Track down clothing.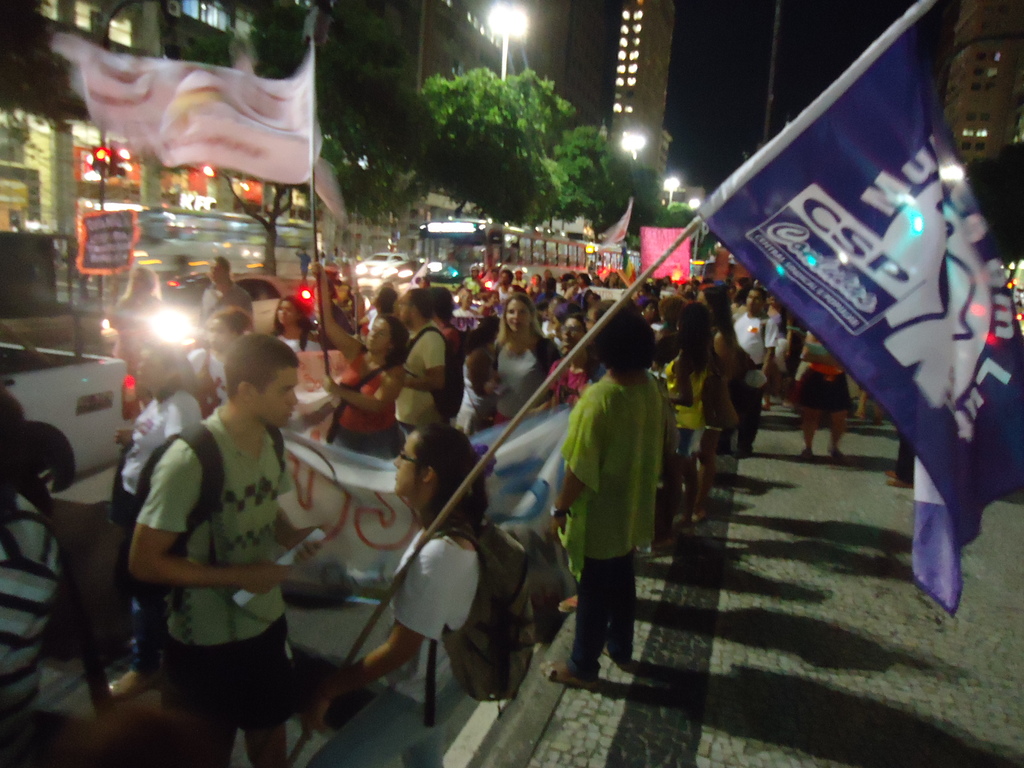
Tracked to (left=329, top=349, right=403, bottom=461).
